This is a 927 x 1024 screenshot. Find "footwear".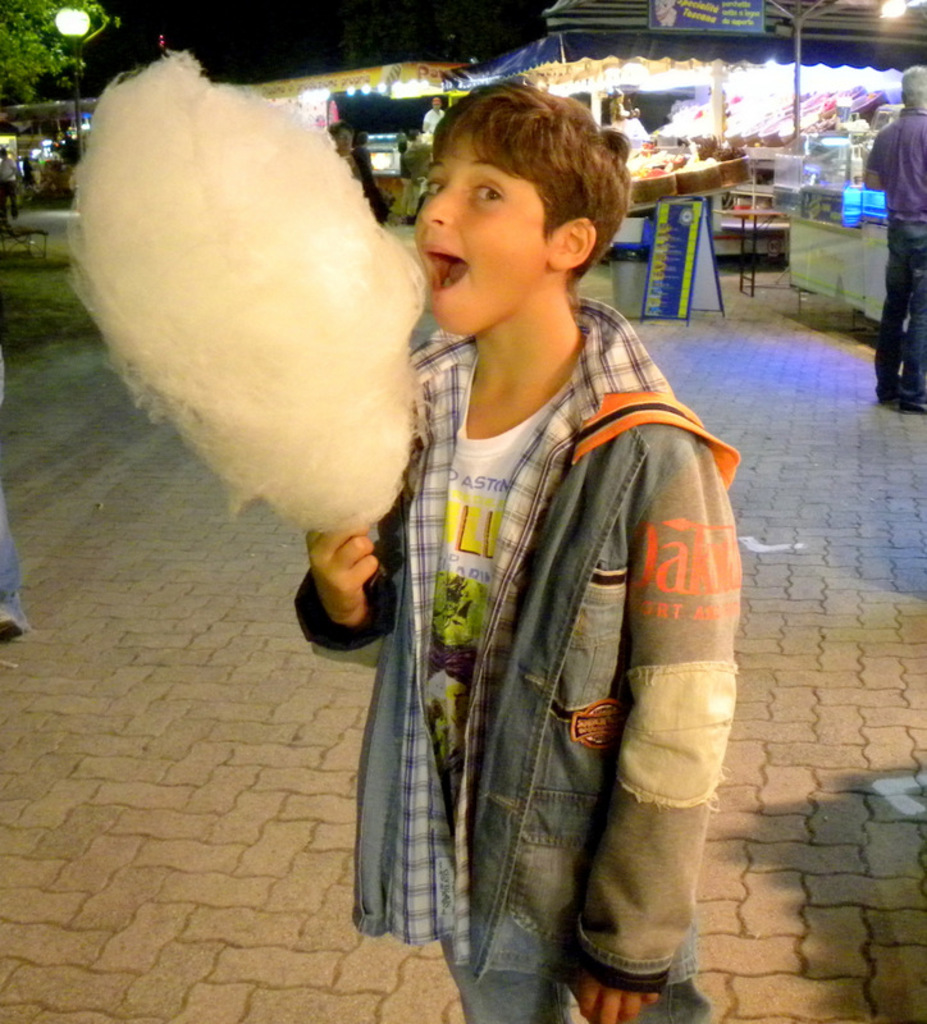
Bounding box: [895,390,926,415].
